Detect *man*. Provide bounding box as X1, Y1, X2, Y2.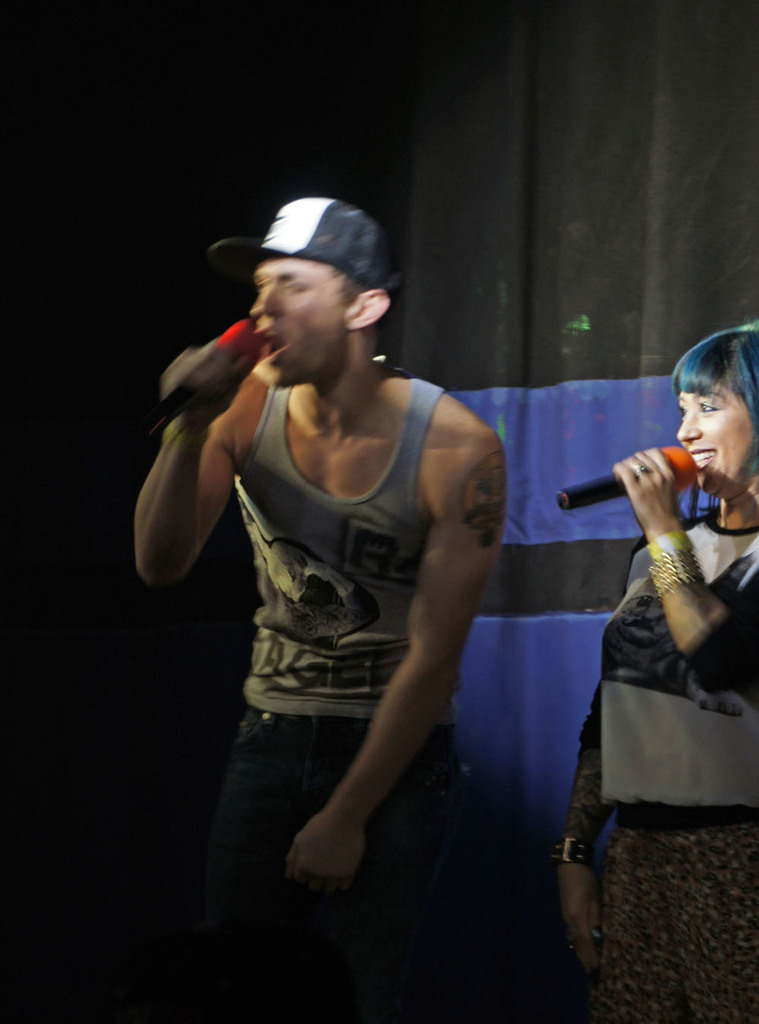
146, 162, 561, 951.
